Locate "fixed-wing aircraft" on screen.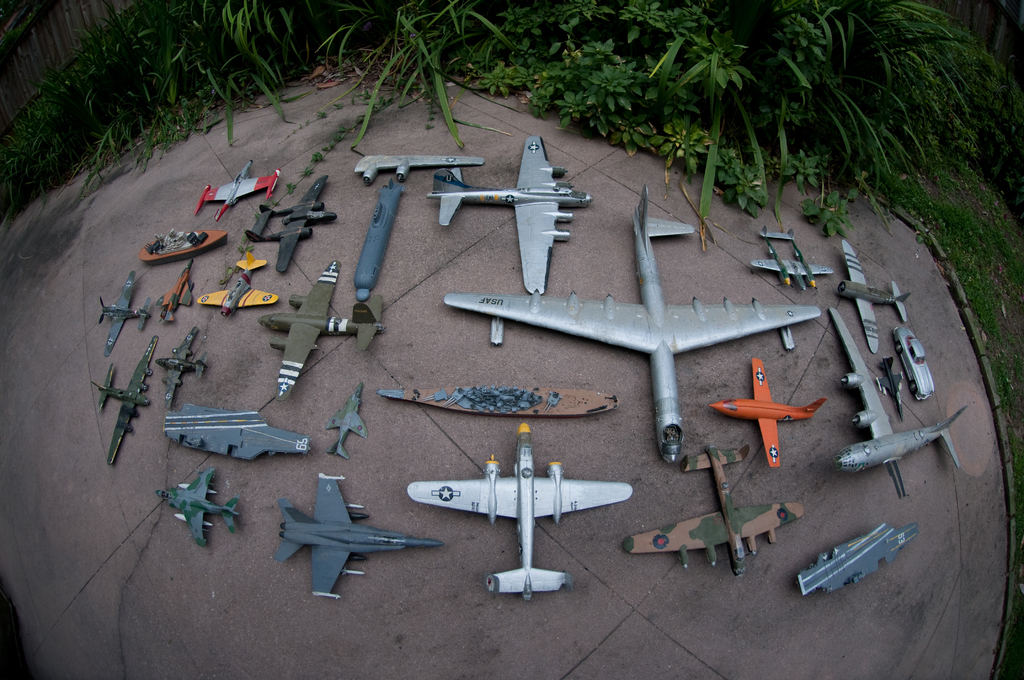
On screen at [833,239,911,359].
